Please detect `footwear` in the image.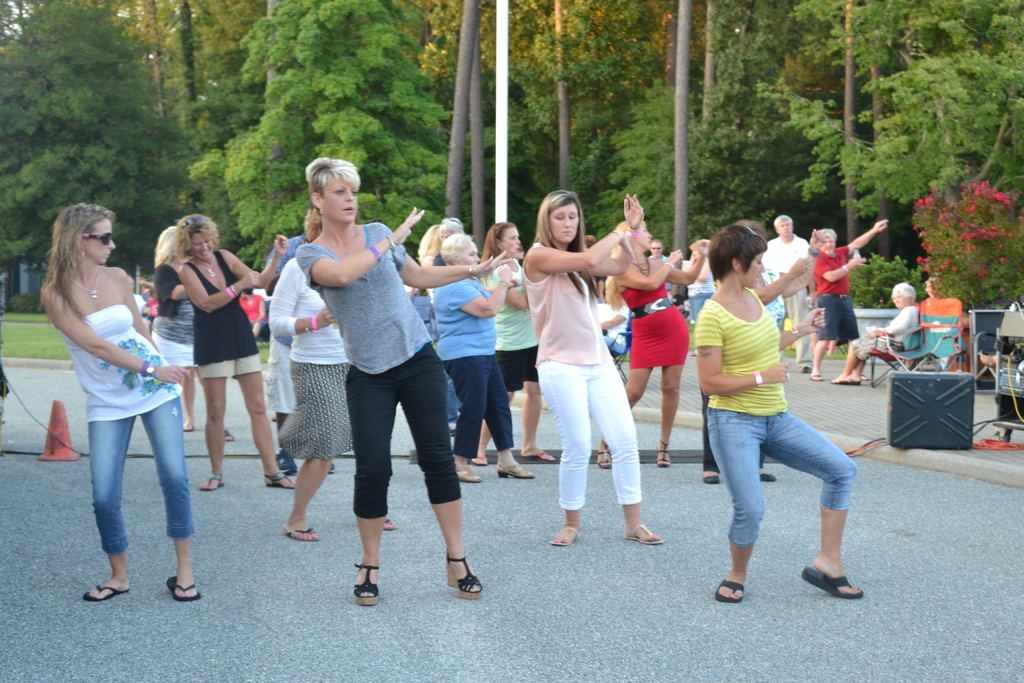
locate(264, 470, 294, 491).
